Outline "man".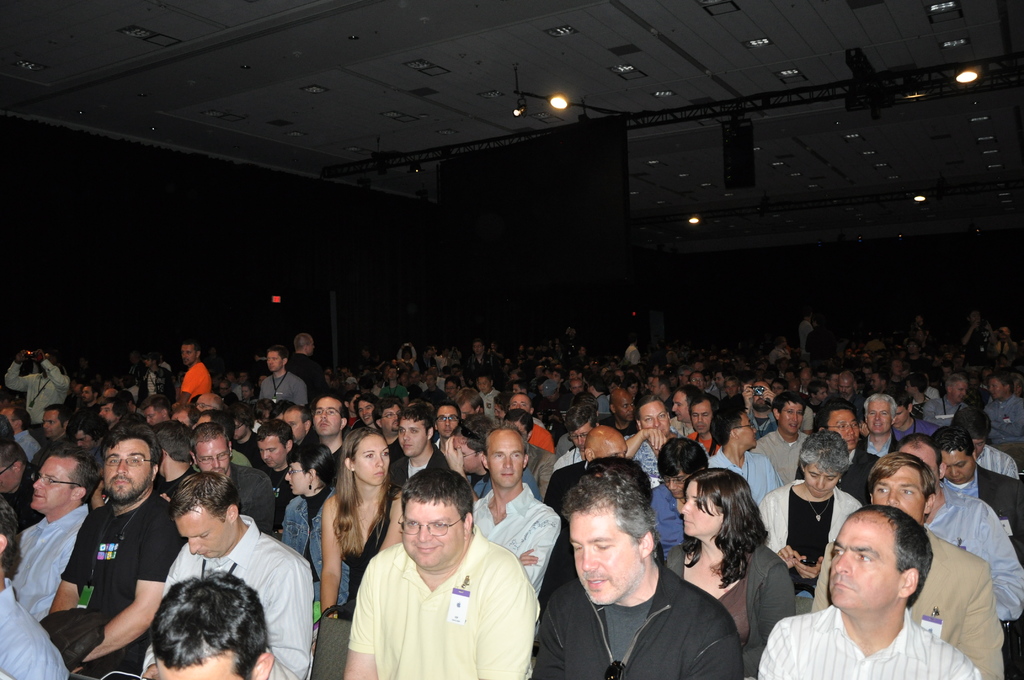
Outline: bbox=[188, 414, 274, 524].
